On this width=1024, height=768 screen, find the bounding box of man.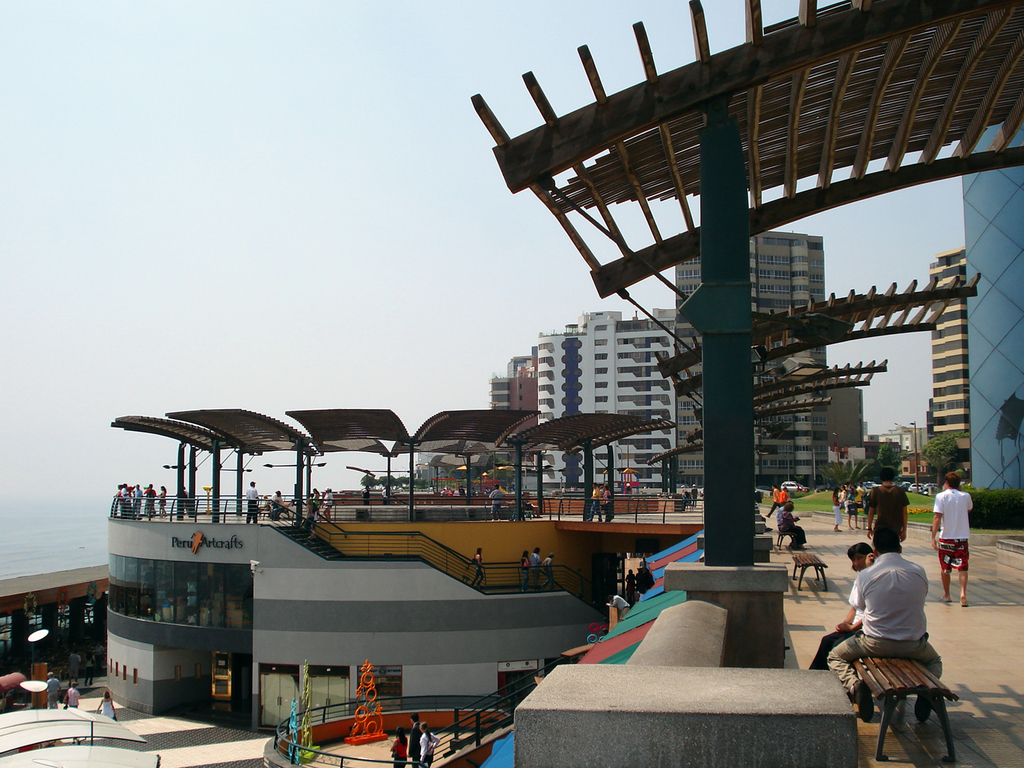
Bounding box: select_region(824, 530, 945, 722).
